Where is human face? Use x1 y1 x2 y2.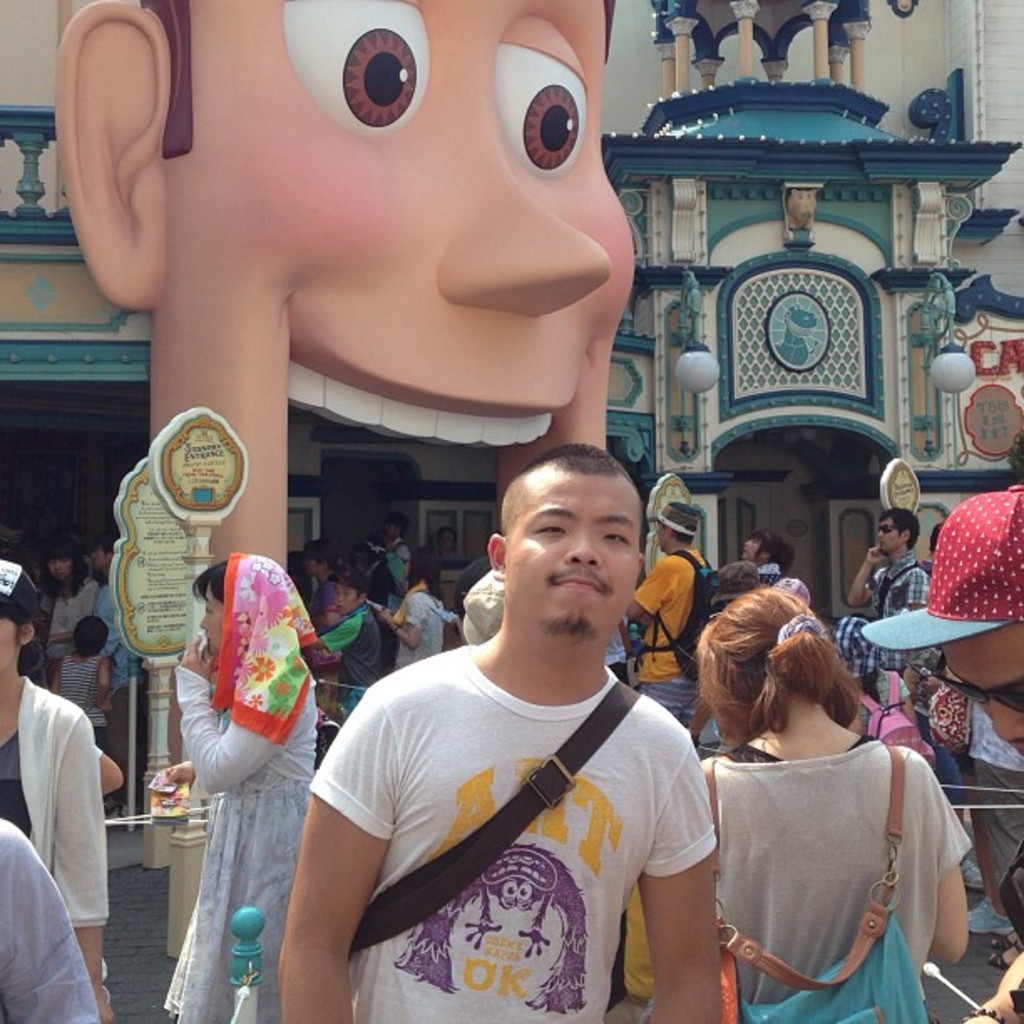
504 475 653 637.
